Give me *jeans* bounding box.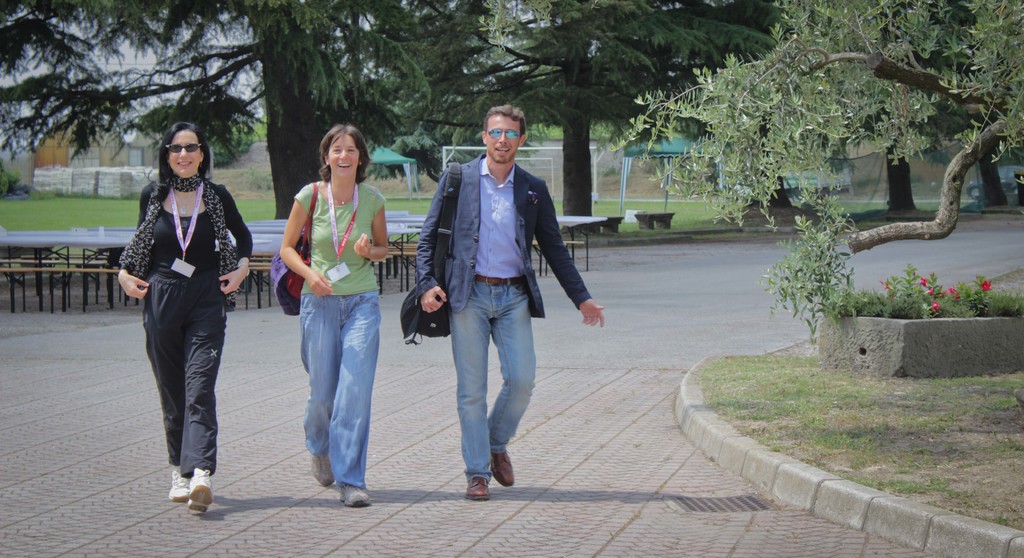
448/280/531/480.
